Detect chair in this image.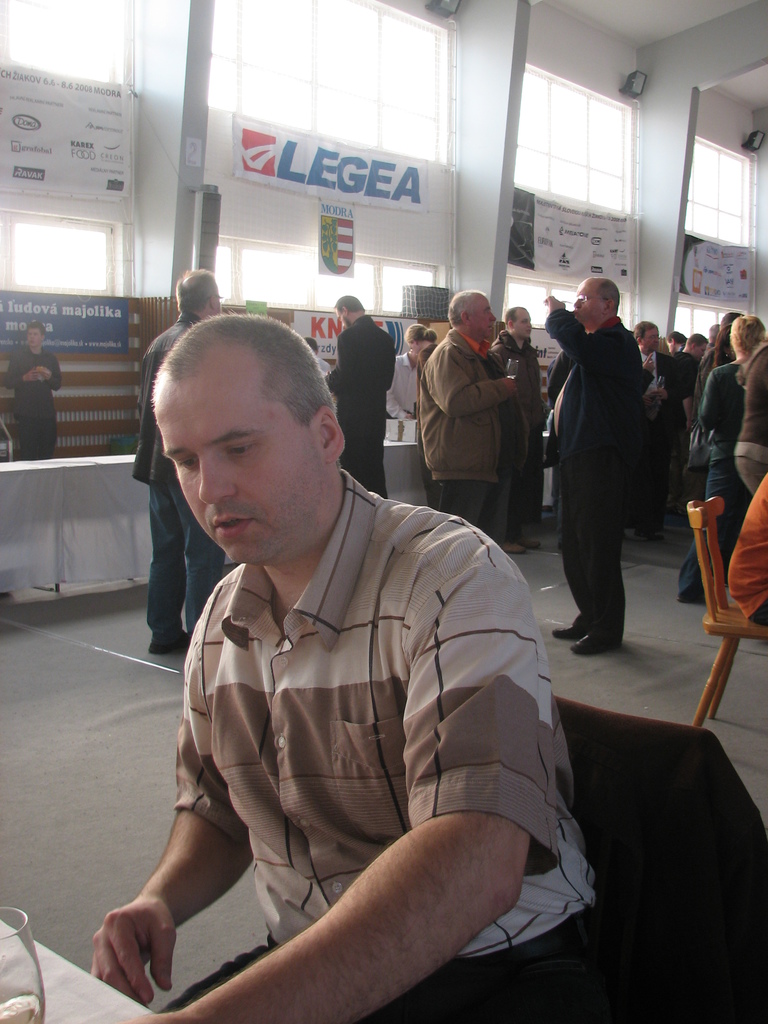
Detection: crop(555, 694, 767, 1023).
